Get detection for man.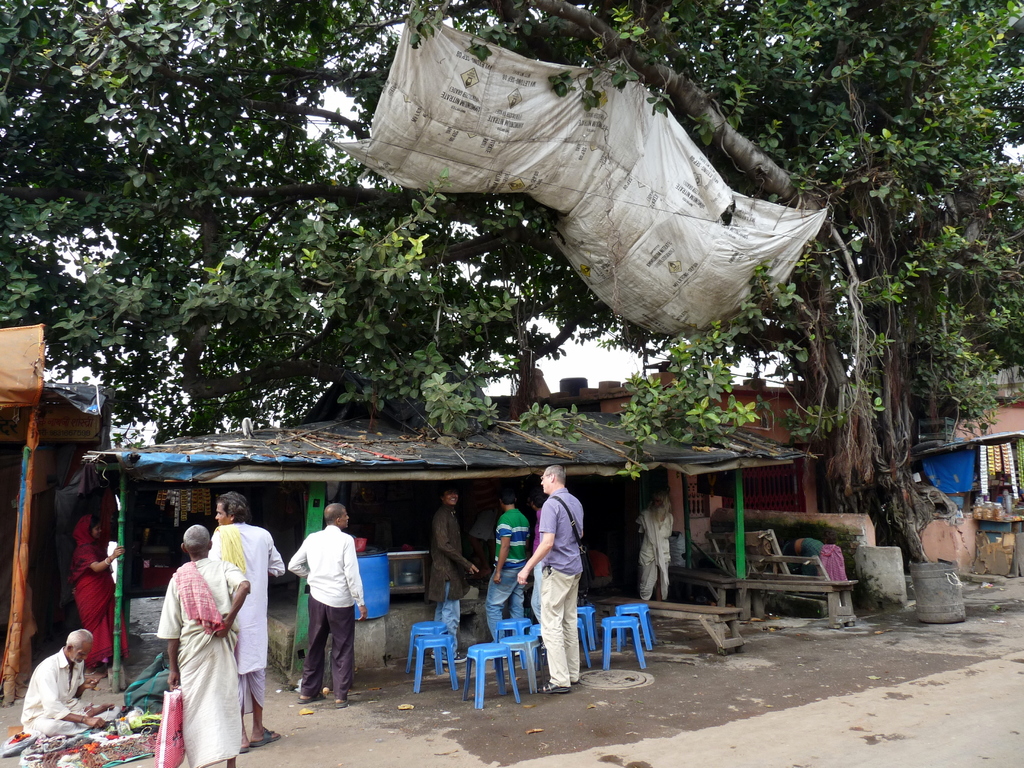
Detection: 286 502 369 712.
